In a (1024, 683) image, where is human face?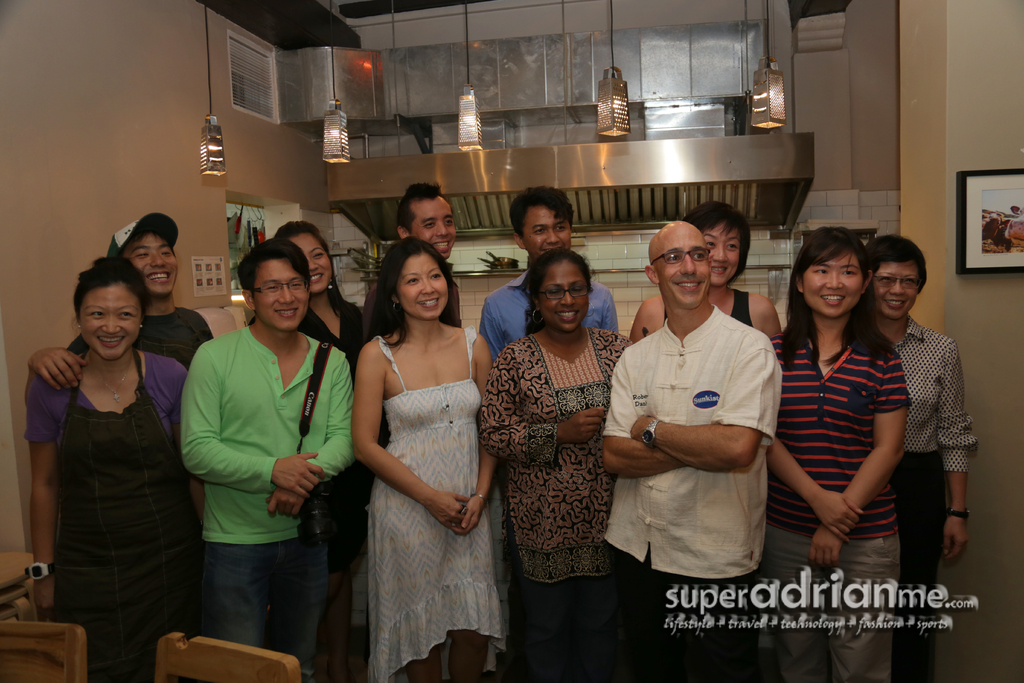
[x1=127, y1=233, x2=177, y2=298].
